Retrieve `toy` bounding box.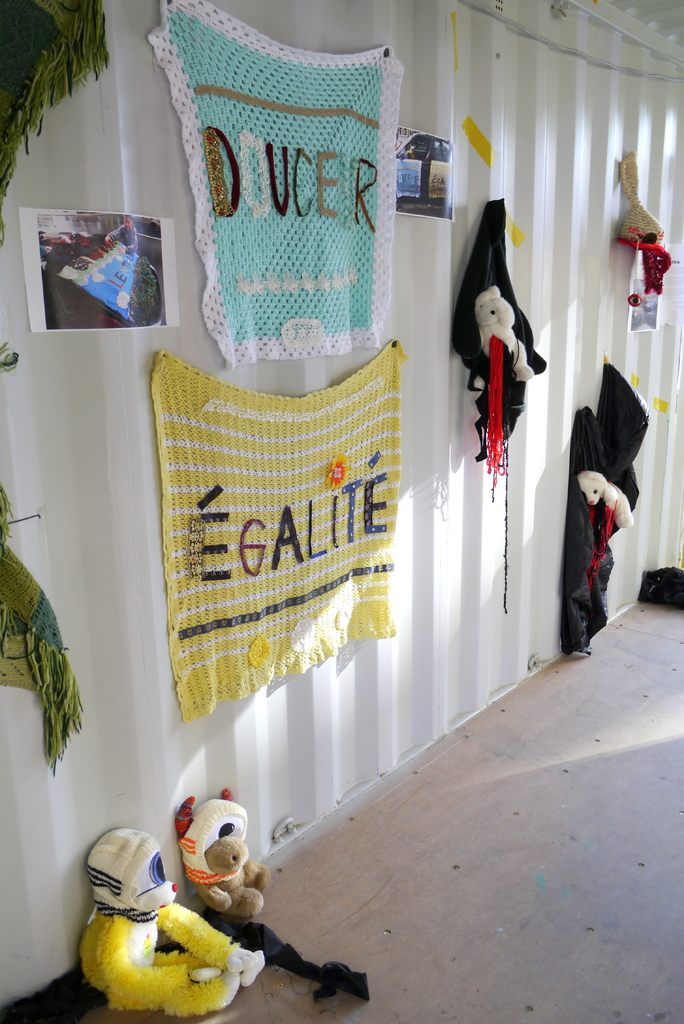
Bounding box: l=609, t=150, r=669, b=255.
